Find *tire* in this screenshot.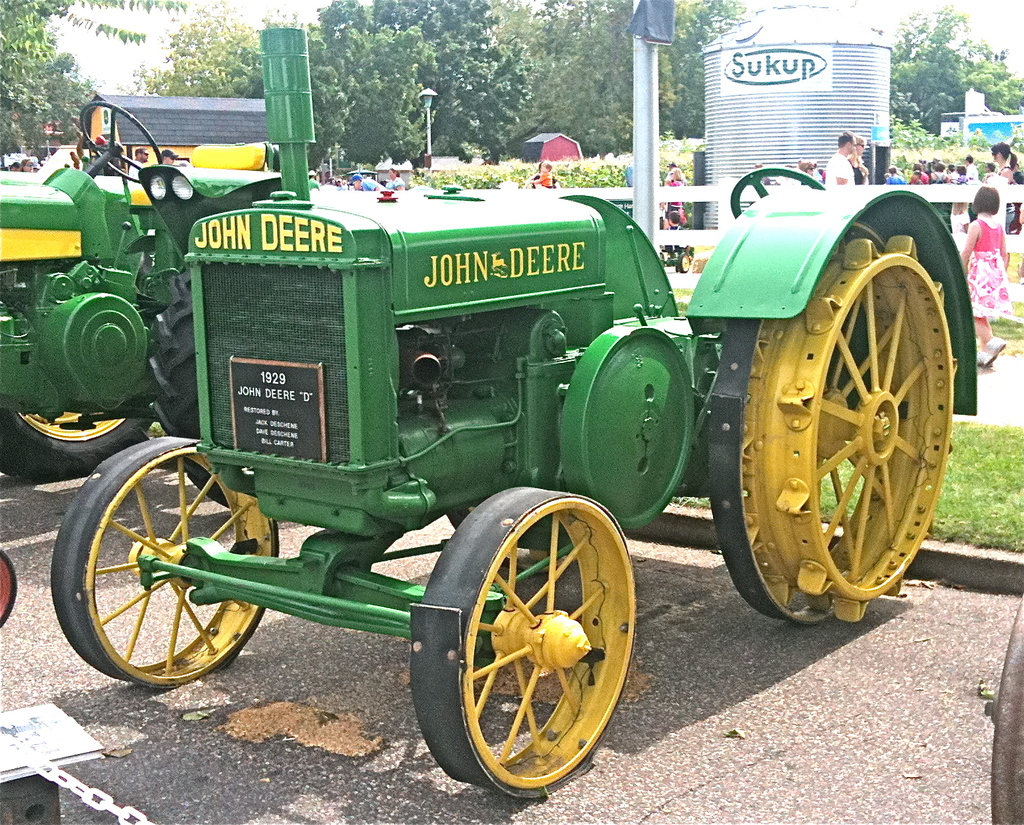
The bounding box for *tire* is 674 248 694 273.
